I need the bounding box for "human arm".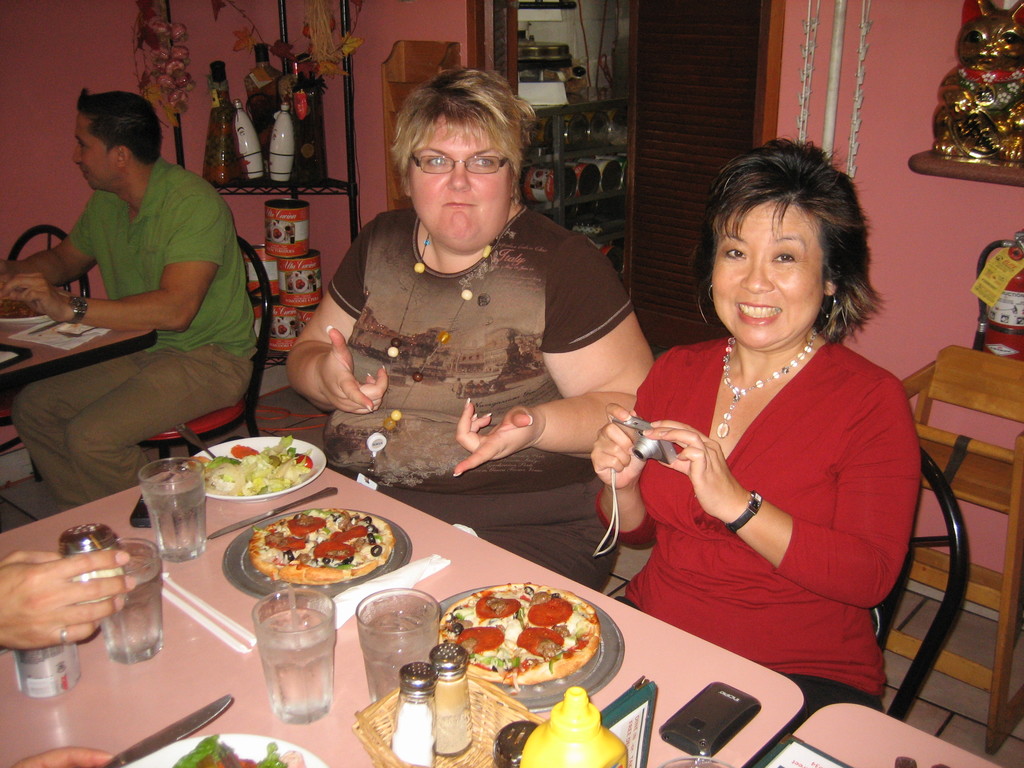
Here it is: [0,209,97,285].
